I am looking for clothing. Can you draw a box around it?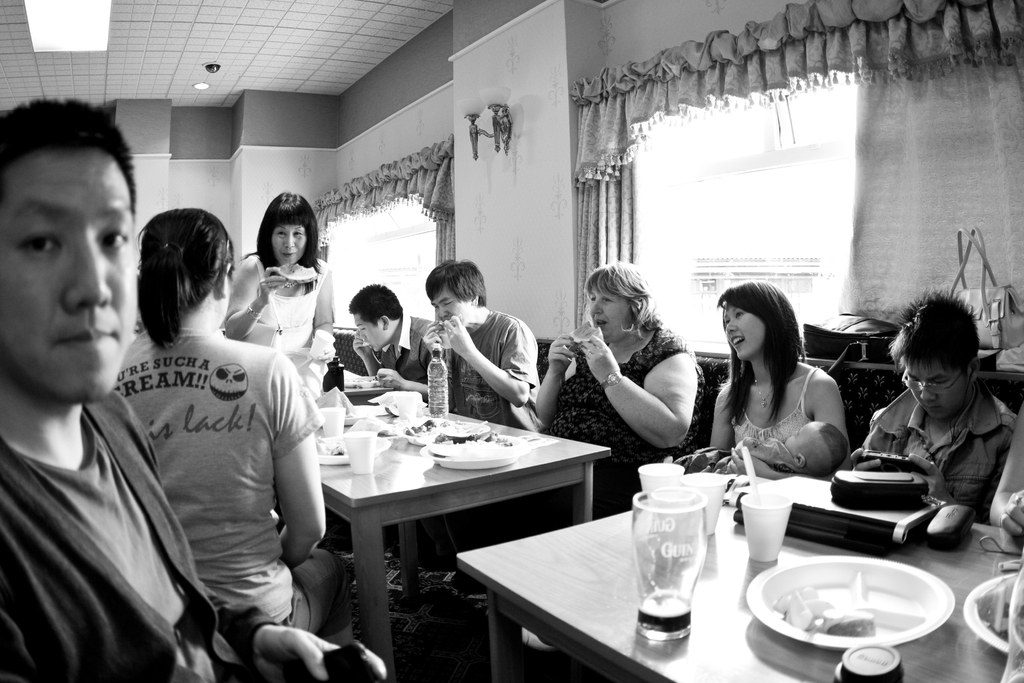
Sure, the bounding box is <bbox>239, 263, 332, 392</bbox>.
